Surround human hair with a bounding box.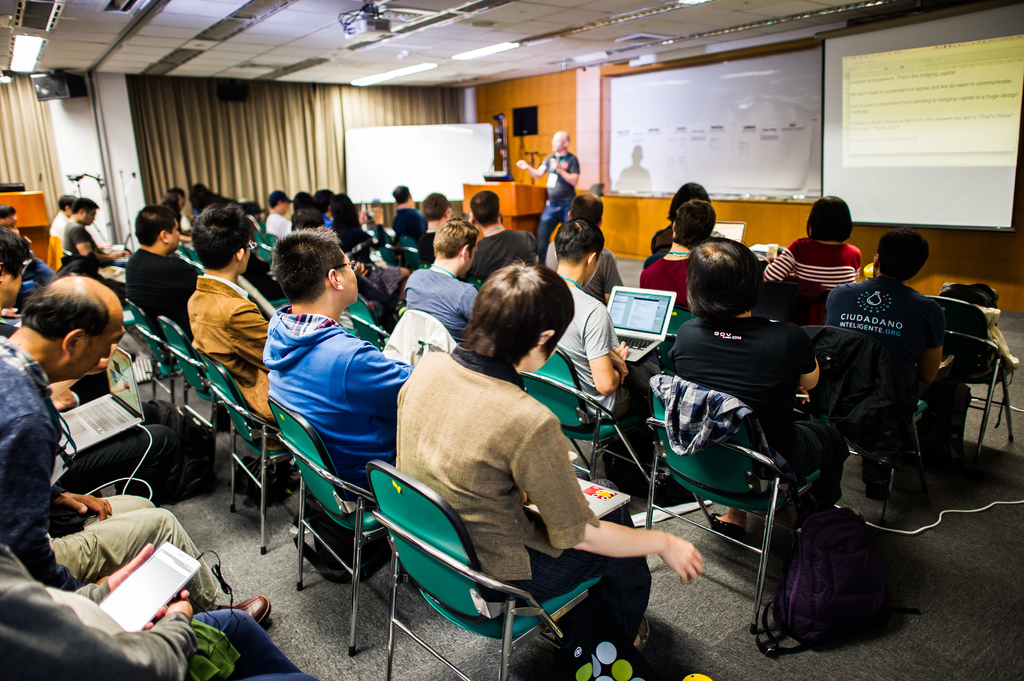
(269, 198, 277, 210).
